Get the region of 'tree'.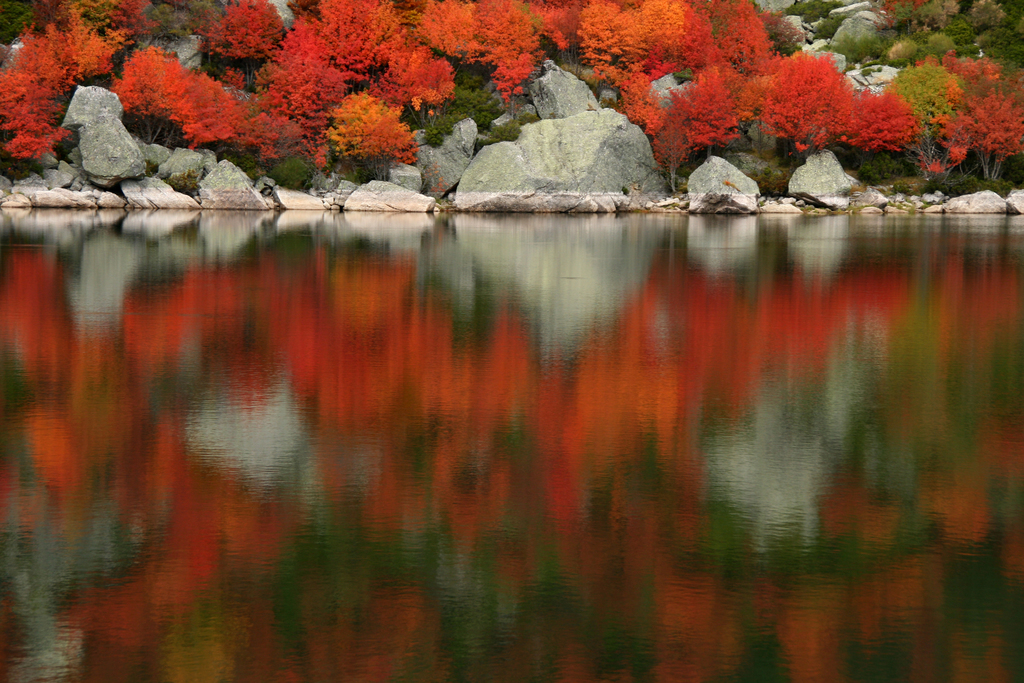
0, 0, 164, 169.
